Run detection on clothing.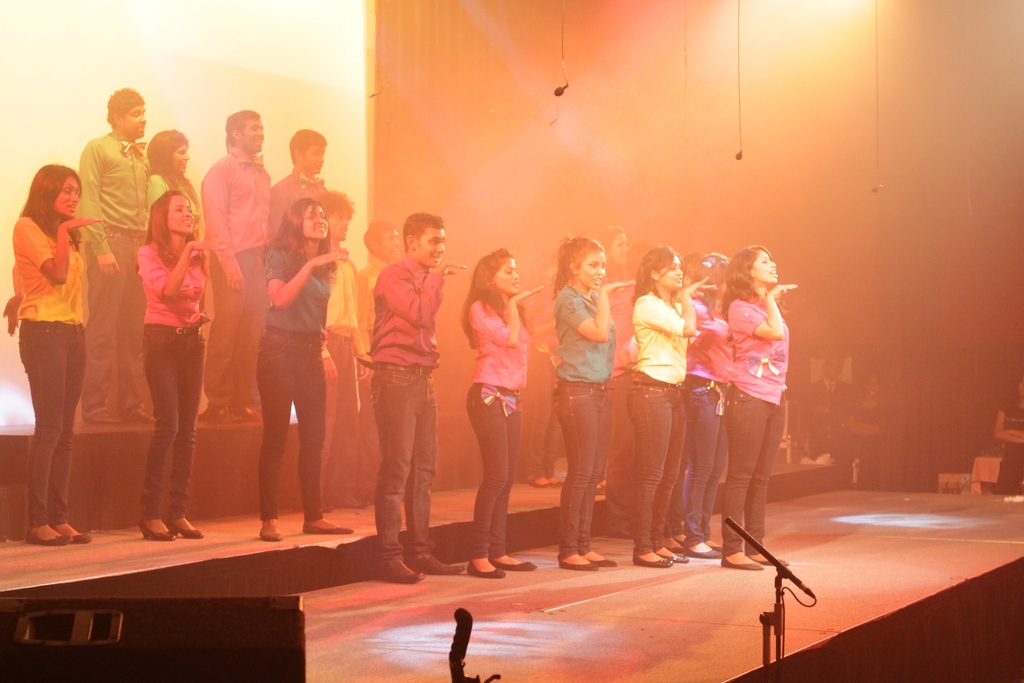
Result: x1=134, y1=240, x2=209, y2=522.
